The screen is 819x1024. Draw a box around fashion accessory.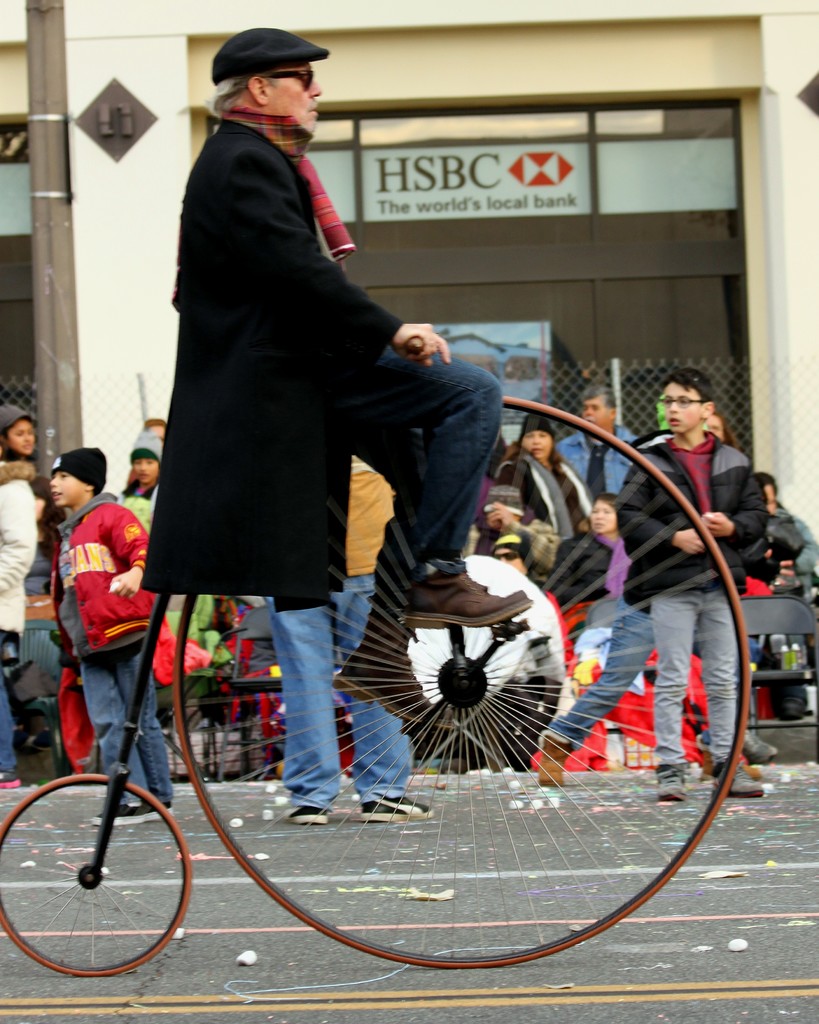
pyautogui.locateOnScreen(539, 736, 576, 787).
